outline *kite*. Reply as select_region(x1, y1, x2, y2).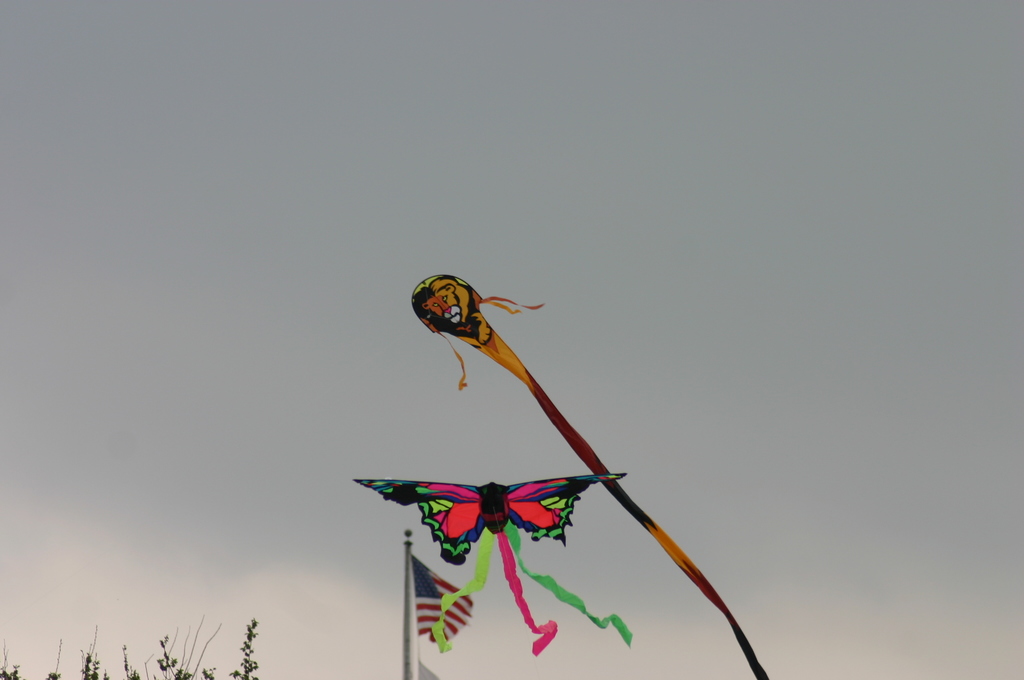
select_region(405, 271, 770, 679).
